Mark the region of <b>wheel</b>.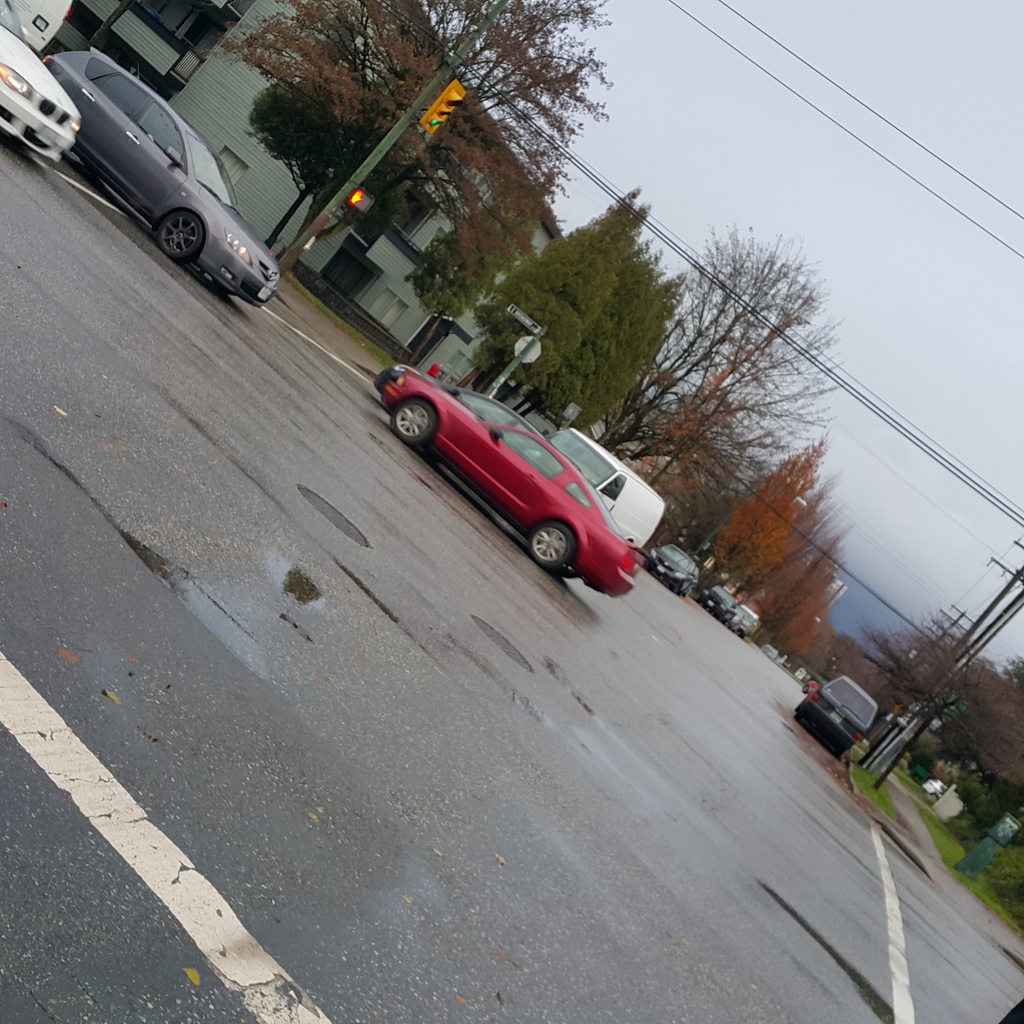
Region: <region>392, 398, 439, 452</region>.
